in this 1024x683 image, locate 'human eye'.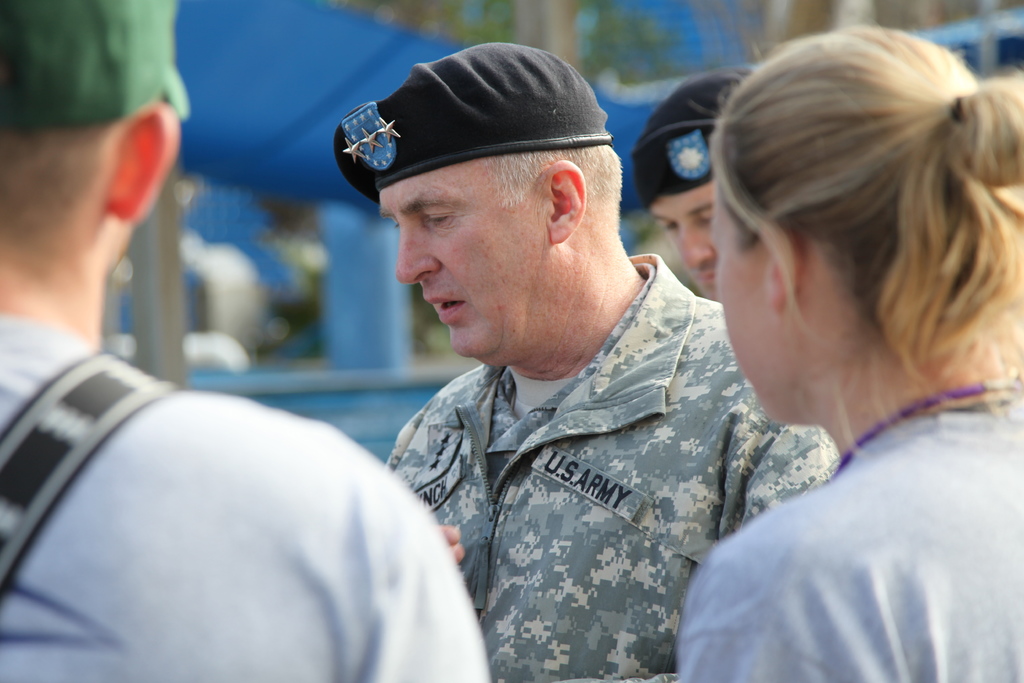
Bounding box: [419,208,463,229].
